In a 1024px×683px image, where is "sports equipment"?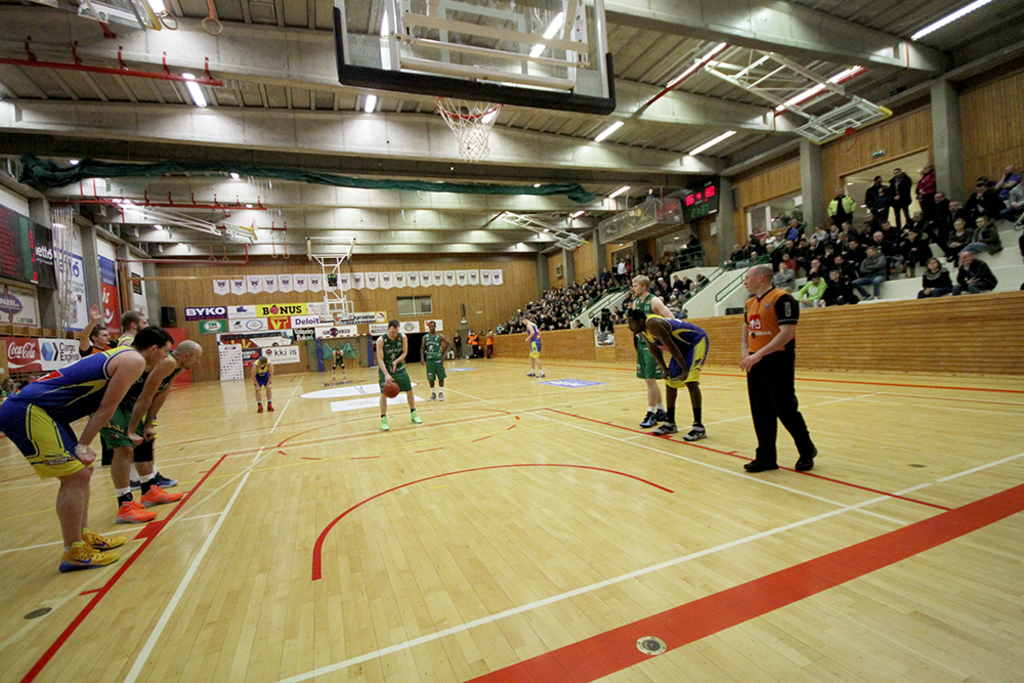
left=58, top=538, right=129, bottom=575.
